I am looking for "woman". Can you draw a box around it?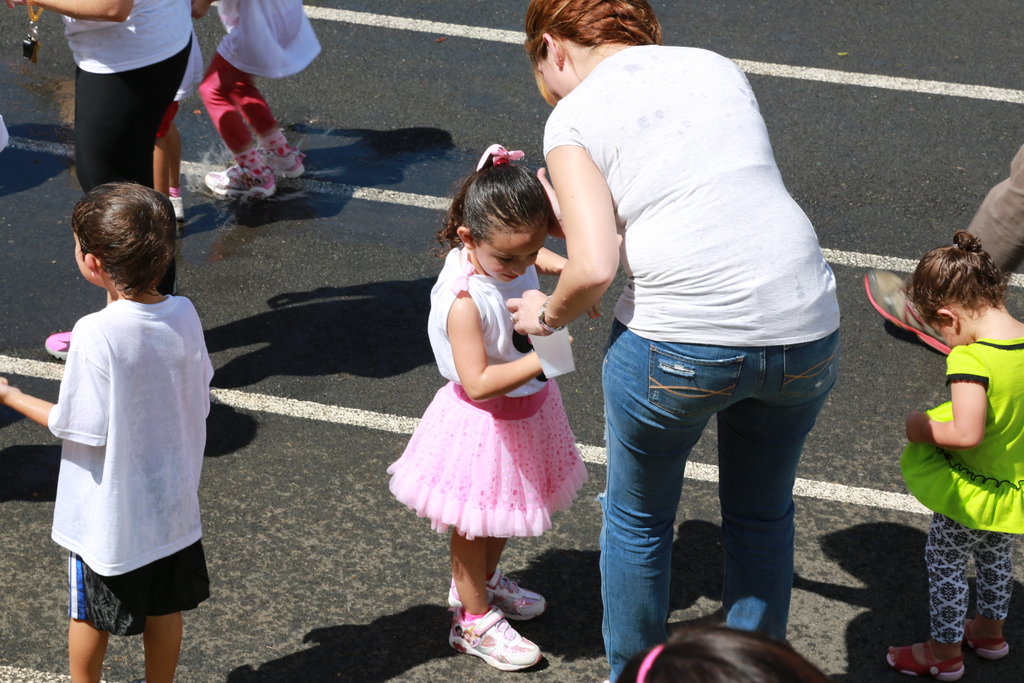
Sure, the bounding box is locate(0, 0, 210, 371).
